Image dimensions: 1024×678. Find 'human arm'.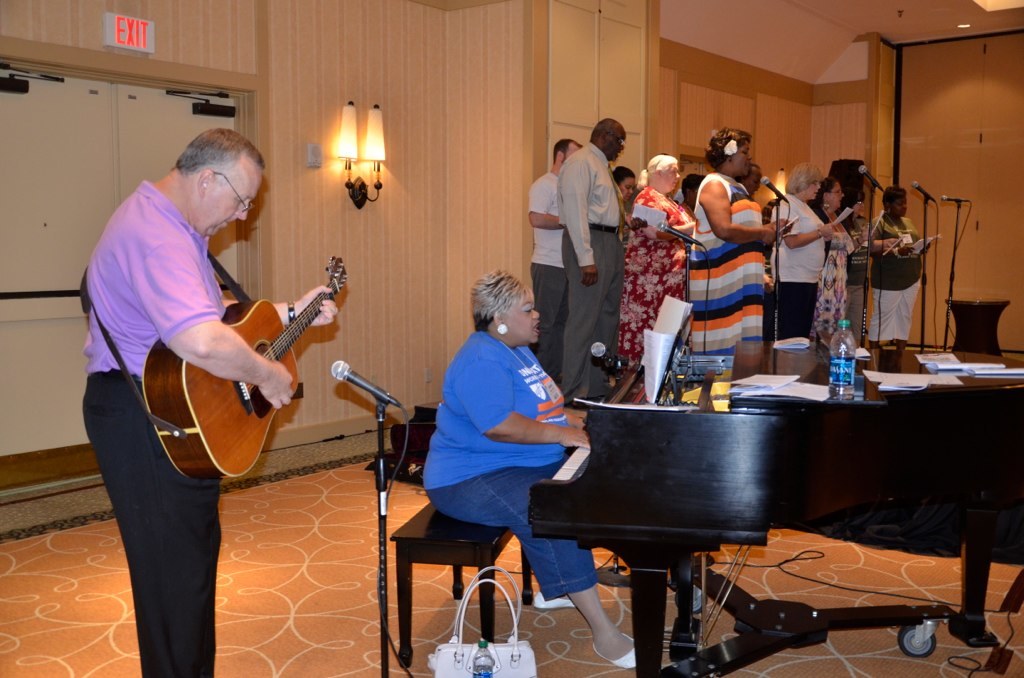
l=824, t=221, r=832, b=241.
